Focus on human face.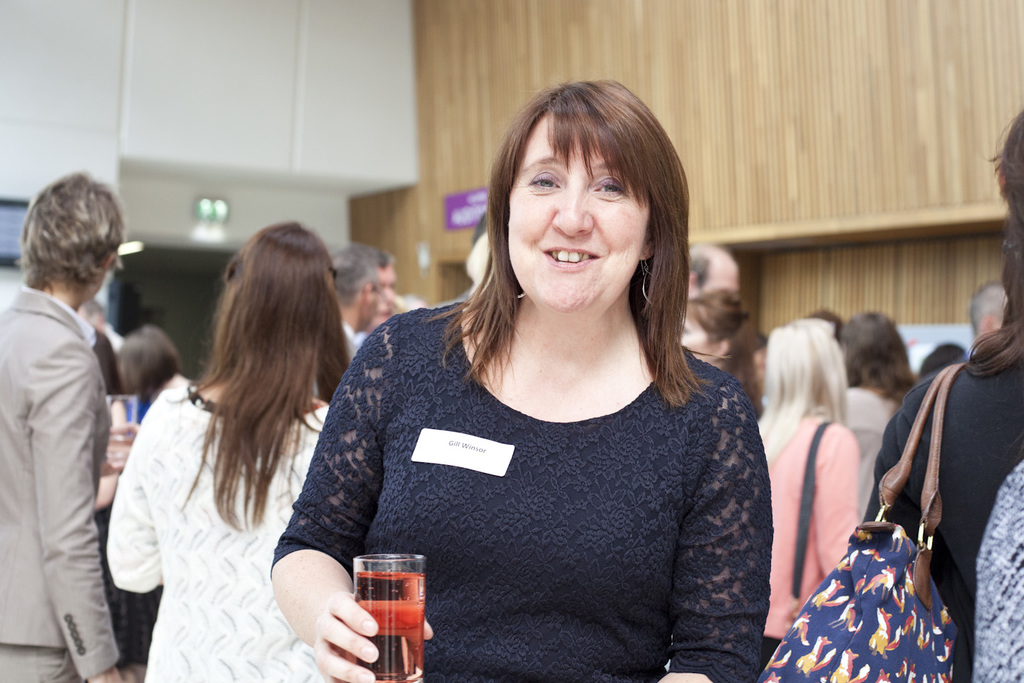
Focused at box(505, 116, 651, 309).
